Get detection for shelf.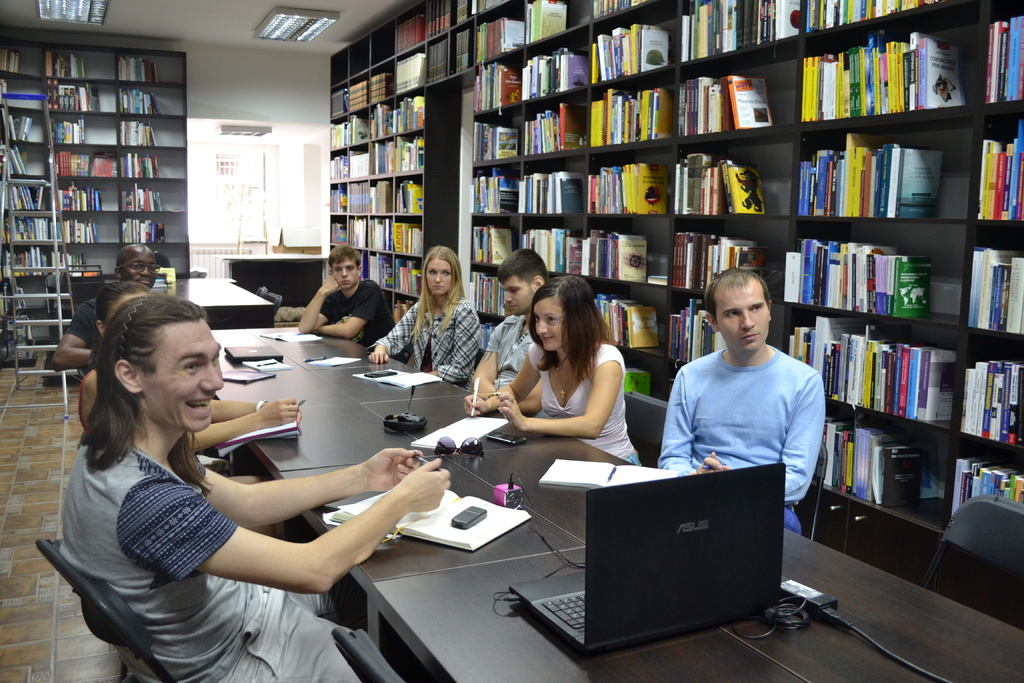
Detection: x1=408, y1=175, x2=431, y2=215.
